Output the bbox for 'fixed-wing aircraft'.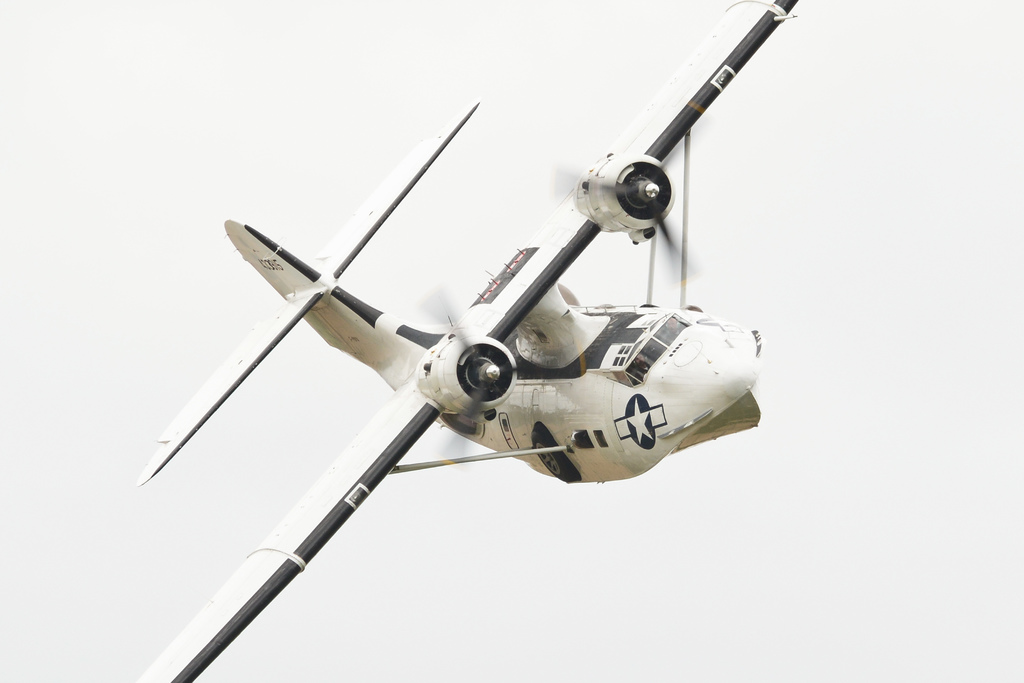
x1=131 y1=0 x2=800 y2=682.
